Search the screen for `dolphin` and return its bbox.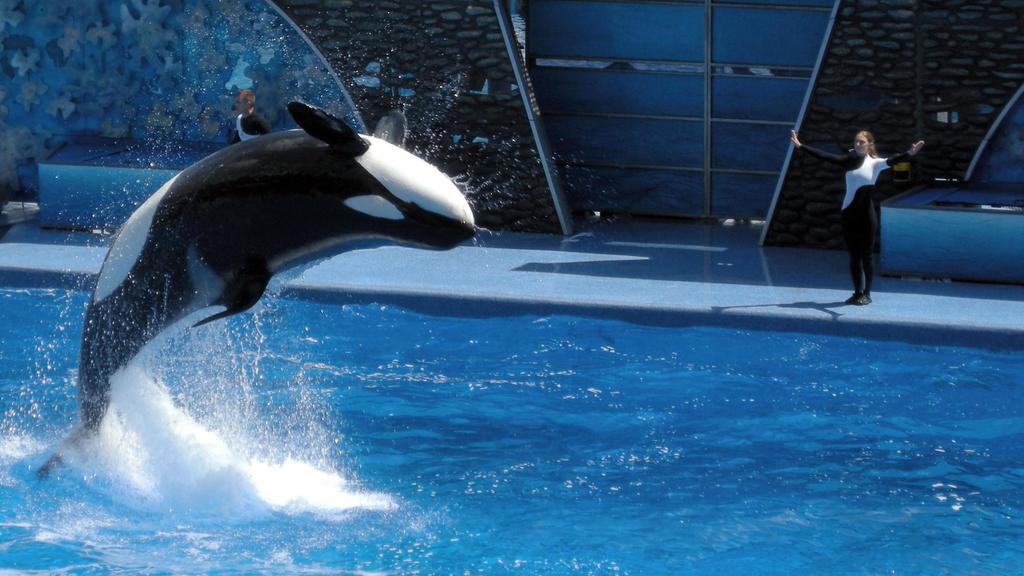
Found: locate(26, 102, 490, 482).
